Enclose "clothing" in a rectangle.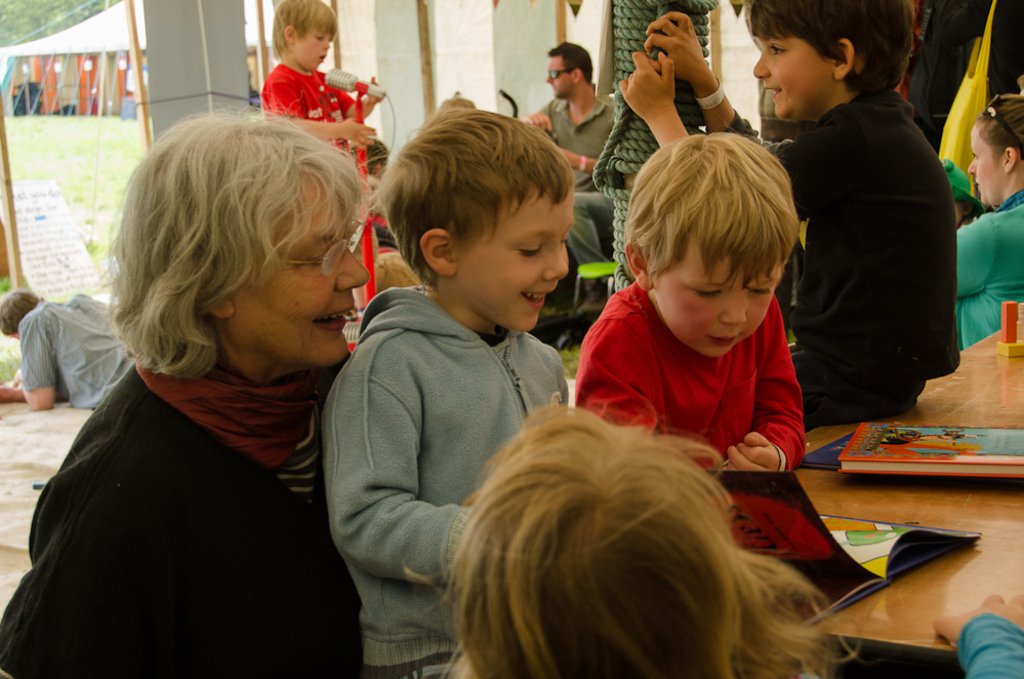
bbox=(718, 81, 966, 433).
